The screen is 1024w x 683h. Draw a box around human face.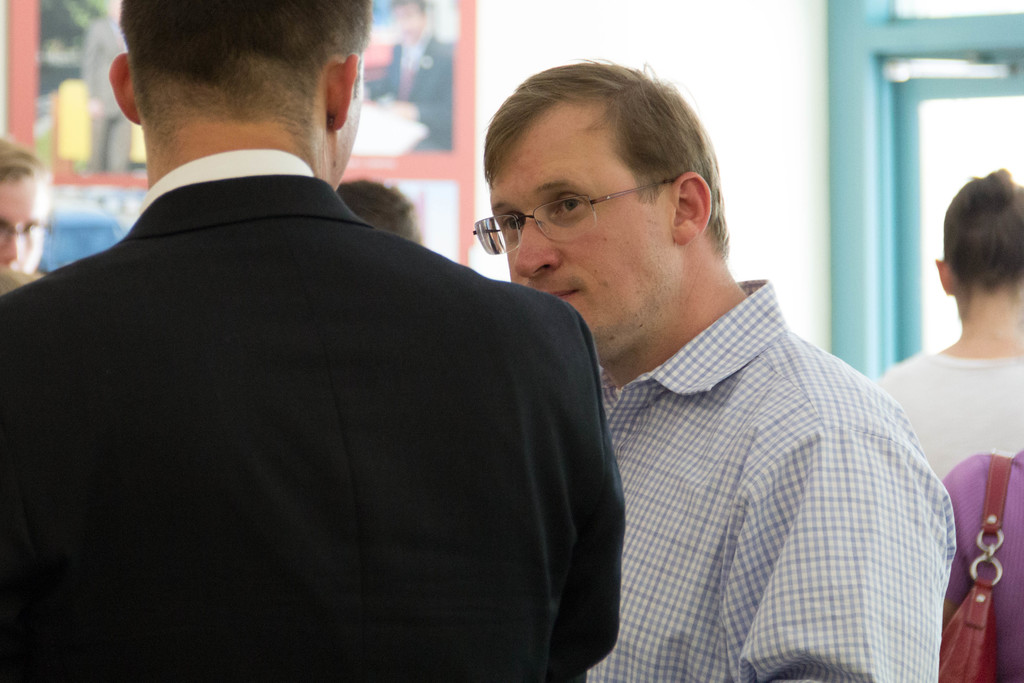
<bbox>0, 164, 45, 272</bbox>.
